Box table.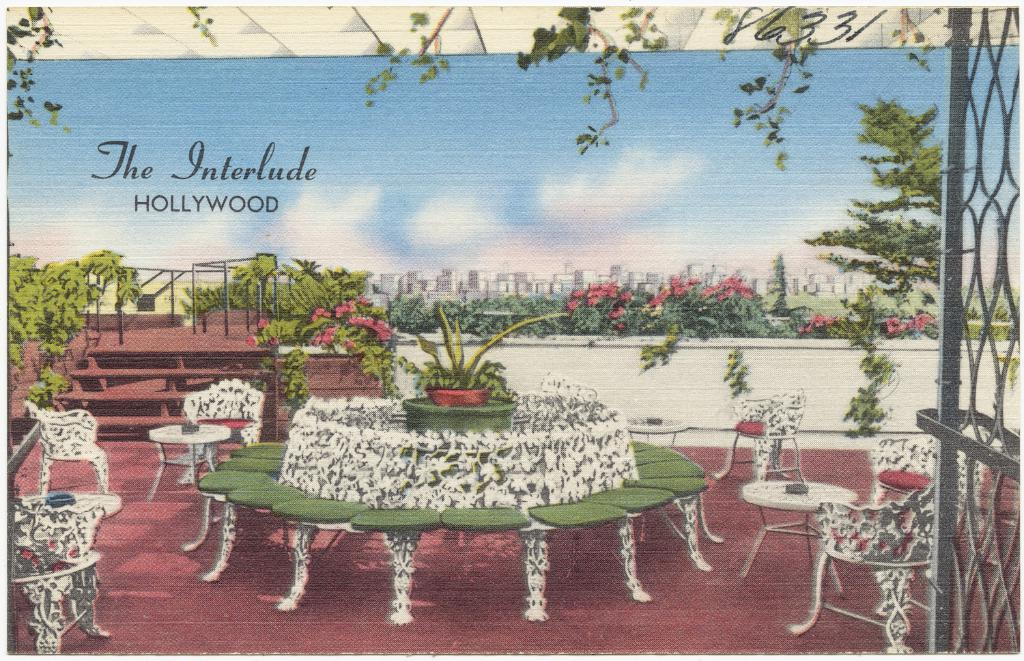
crop(740, 475, 862, 597).
